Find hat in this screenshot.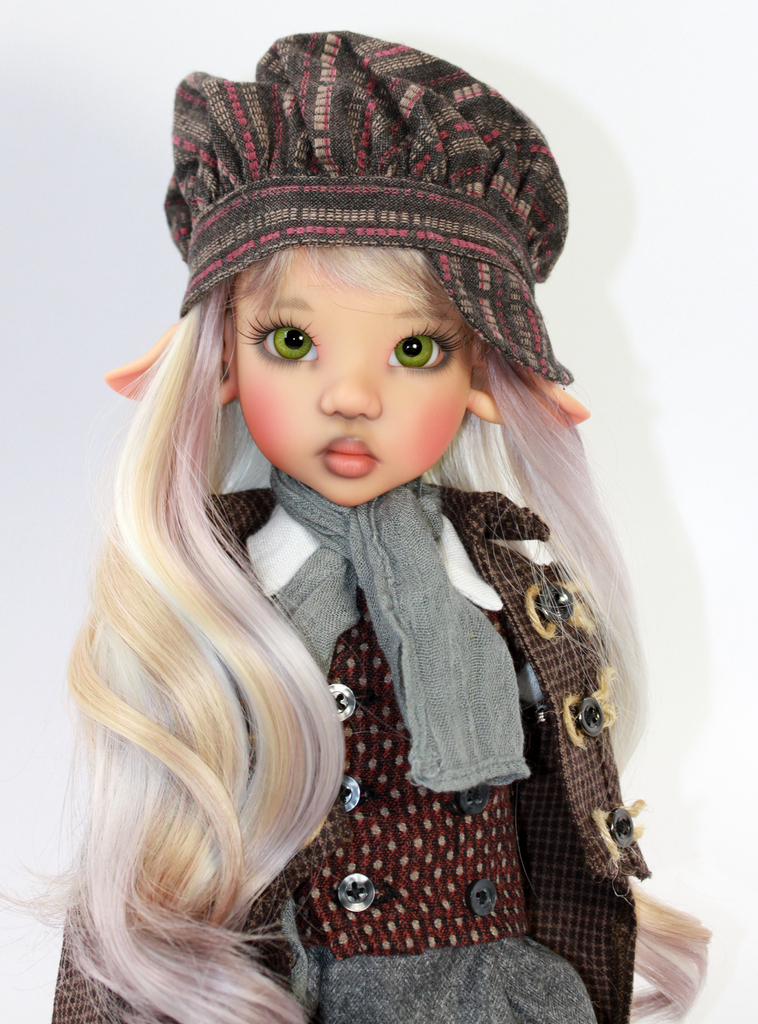
The bounding box for hat is (154,29,578,385).
